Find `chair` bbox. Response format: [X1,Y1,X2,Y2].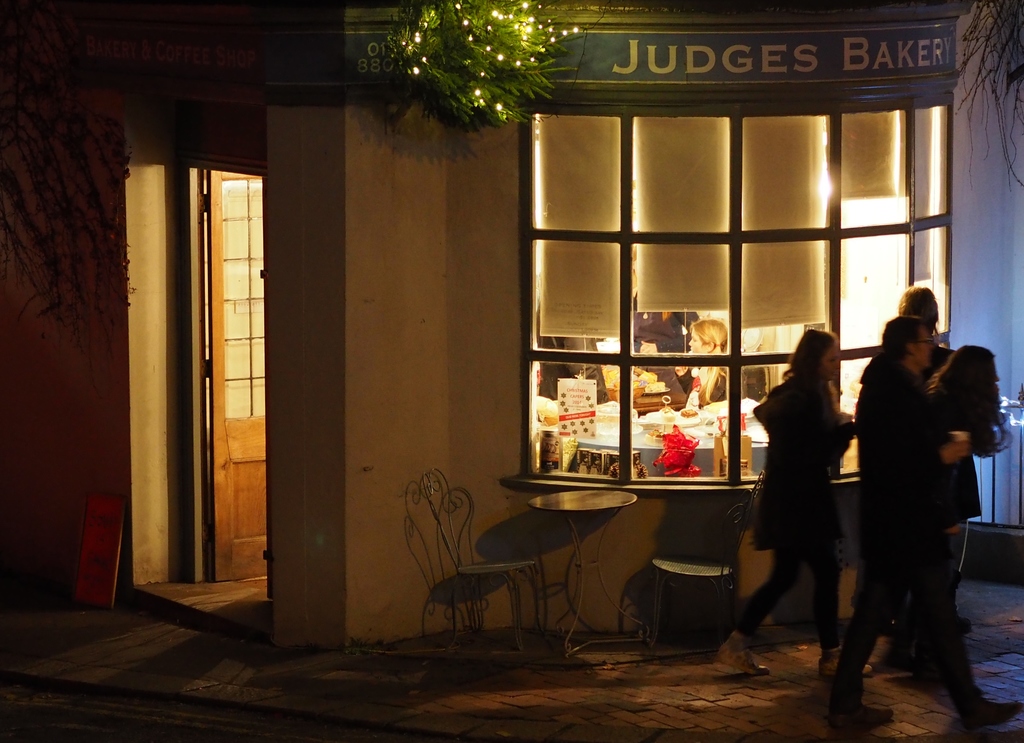
[421,464,541,671].
